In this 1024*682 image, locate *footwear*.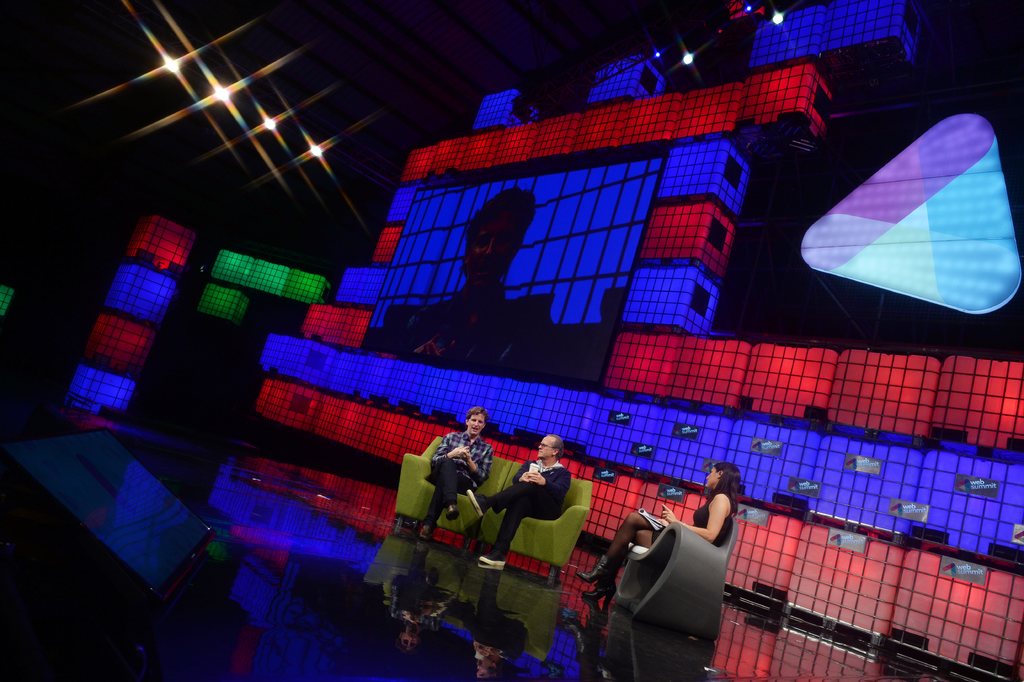
Bounding box: bbox=(482, 540, 511, 560).
